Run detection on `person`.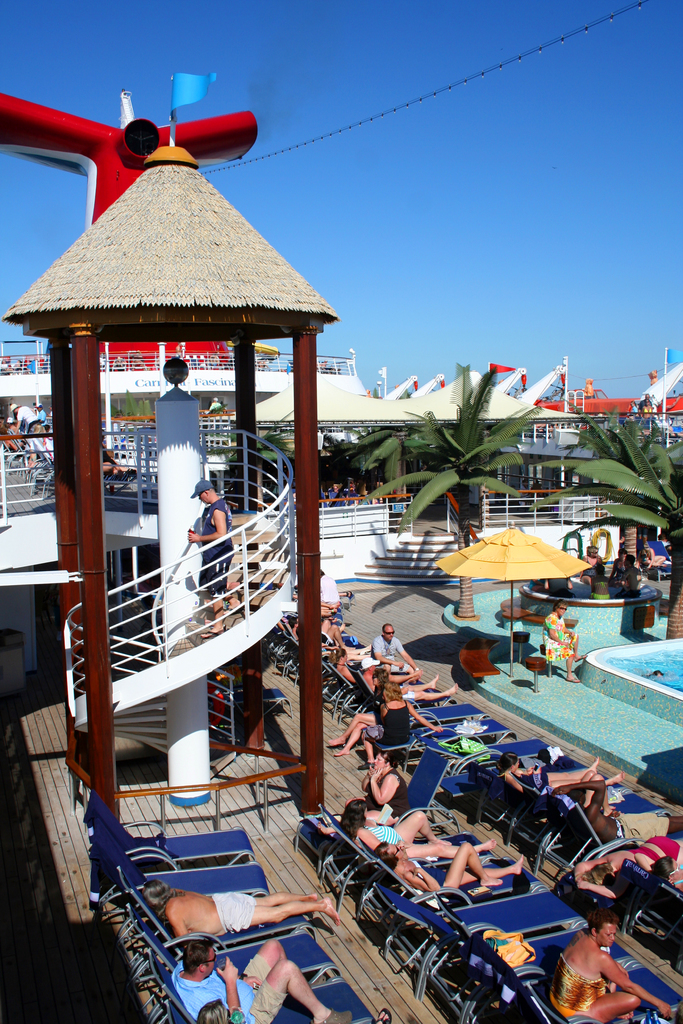
Result: 570,834,682,904.
